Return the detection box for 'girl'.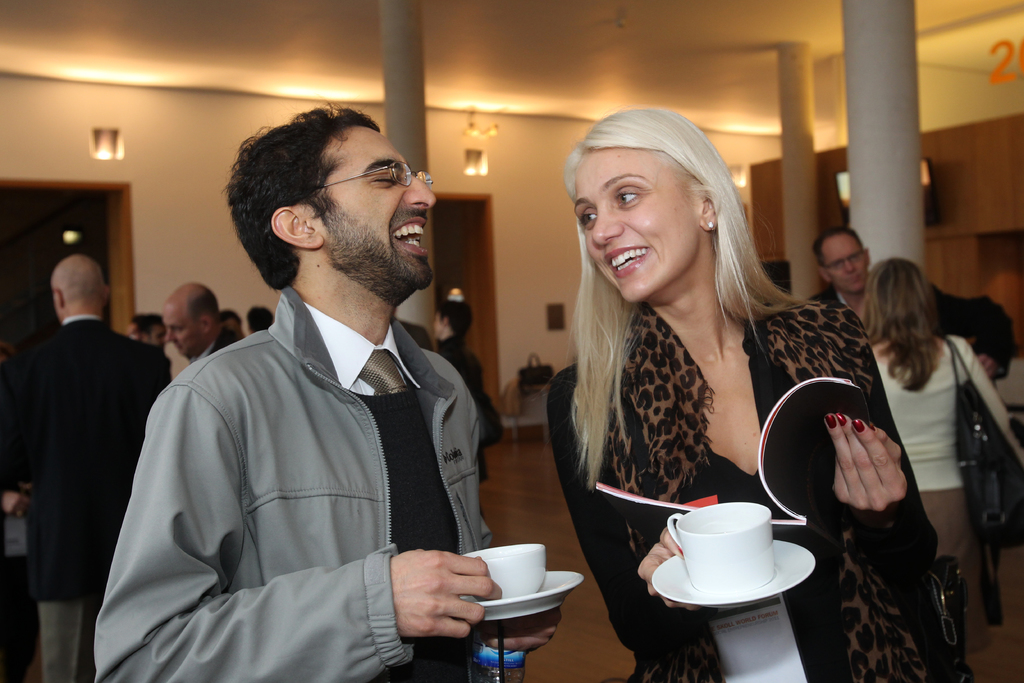
(left=554, top=109, right=934, bottom=682).
